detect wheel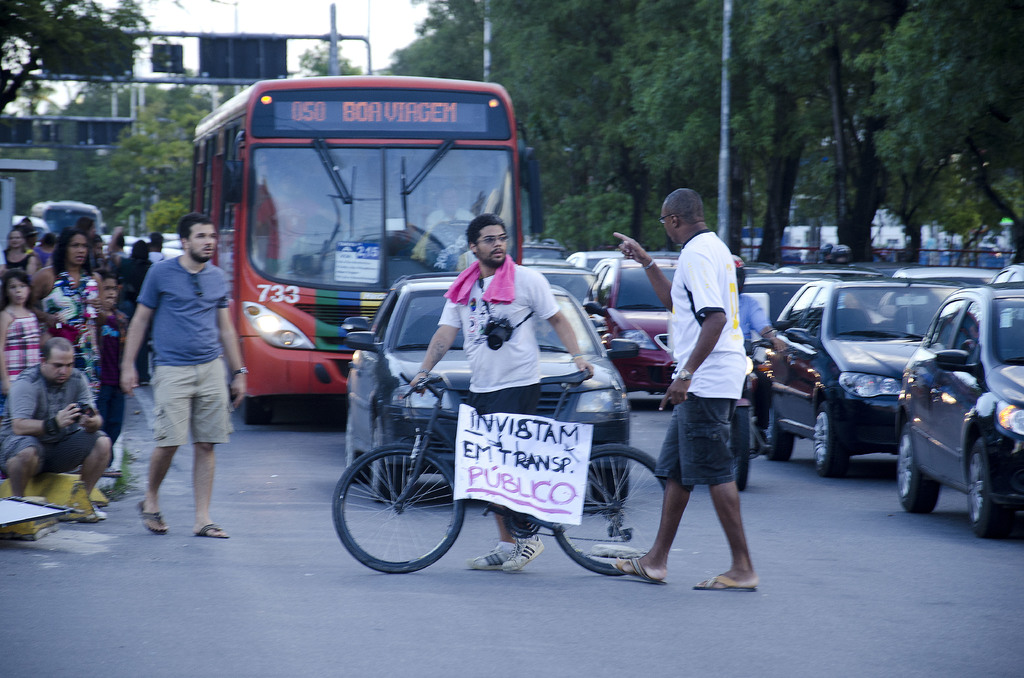
<bbox>593, 446, 622, 507</bbox>
